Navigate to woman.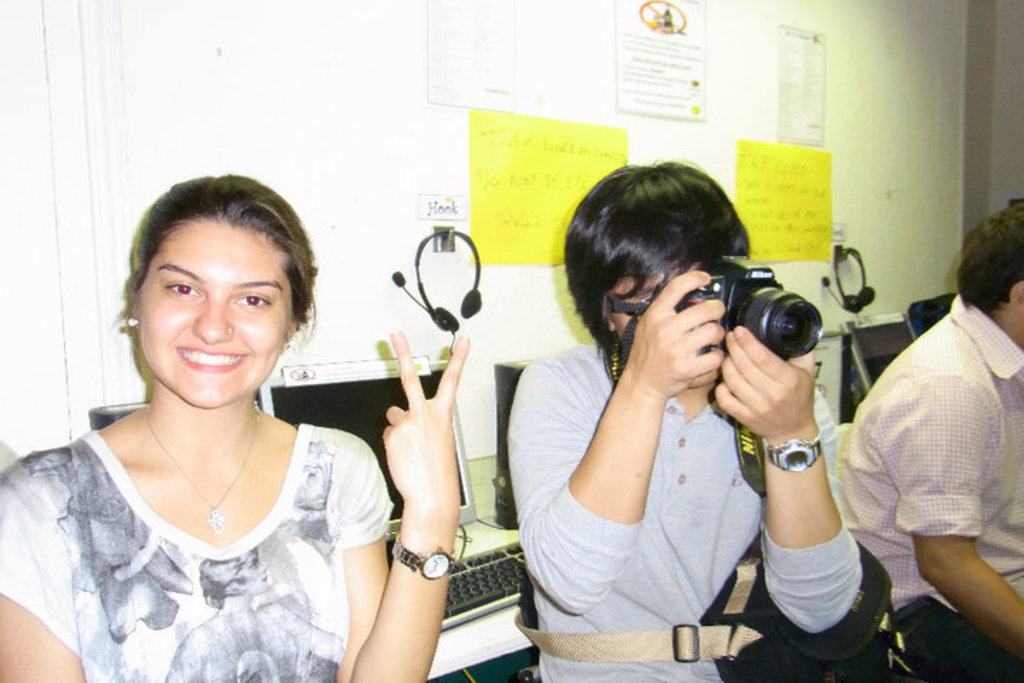
Navigation target: crop(30, 172, 448, 670).
